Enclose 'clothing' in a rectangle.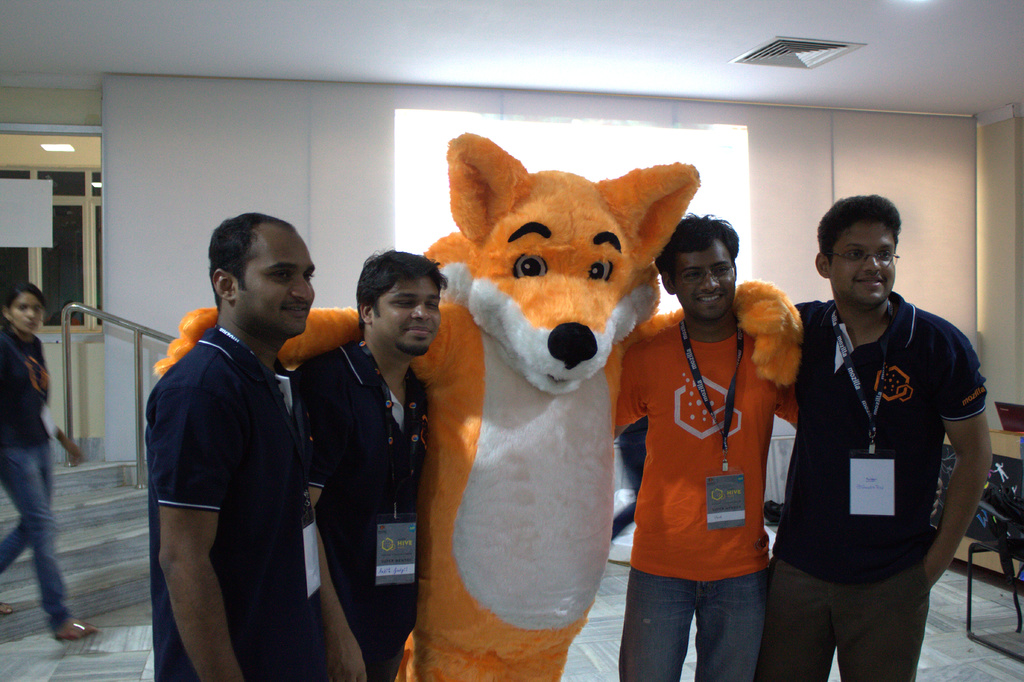
[753, 288, 989, 681].
